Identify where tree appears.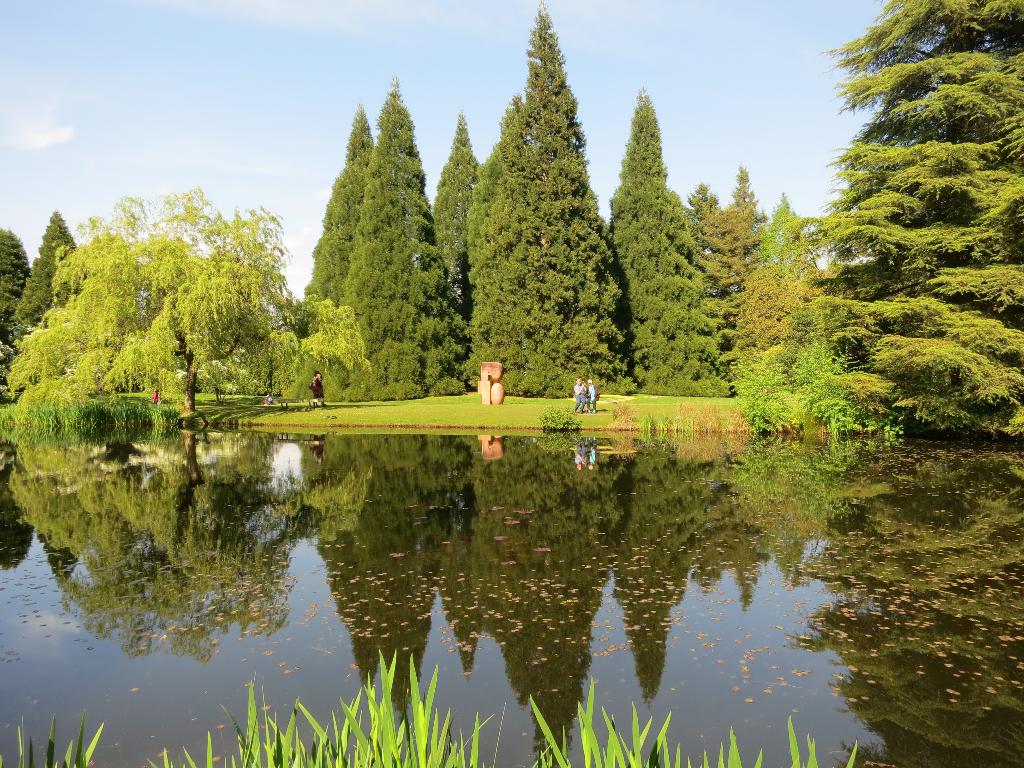
Appears at (0, 183, 371, 429).
